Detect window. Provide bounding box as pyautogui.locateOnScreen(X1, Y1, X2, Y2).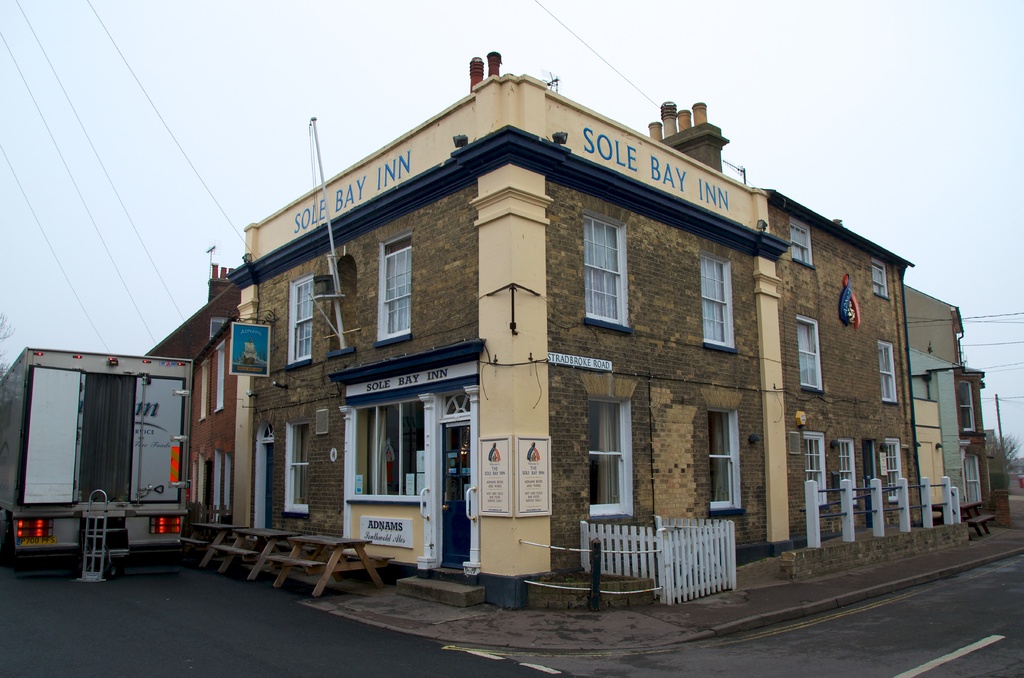
pyautogui.locateOnScreen(698, 245, 741, 358).
